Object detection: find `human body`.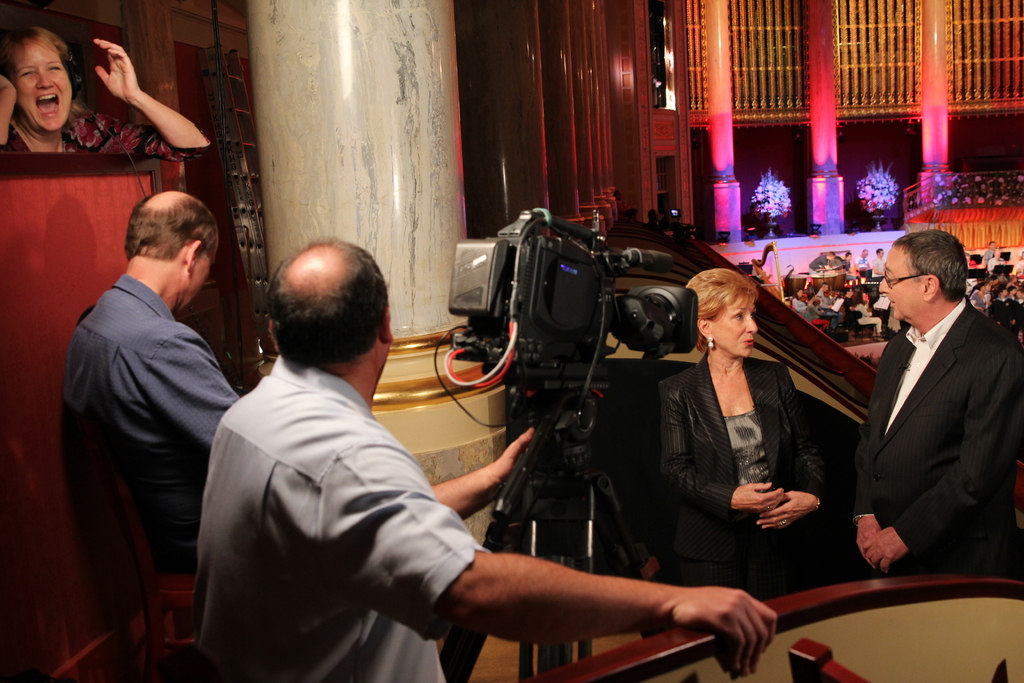
(858, 250, 867, 272).
